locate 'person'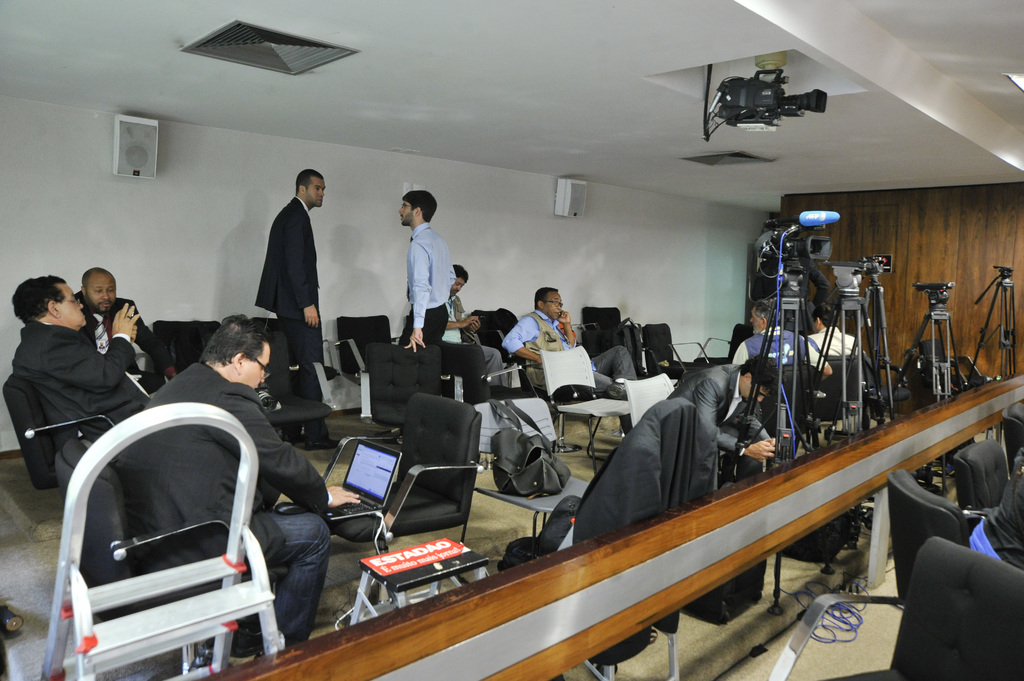
439:267:510:384
